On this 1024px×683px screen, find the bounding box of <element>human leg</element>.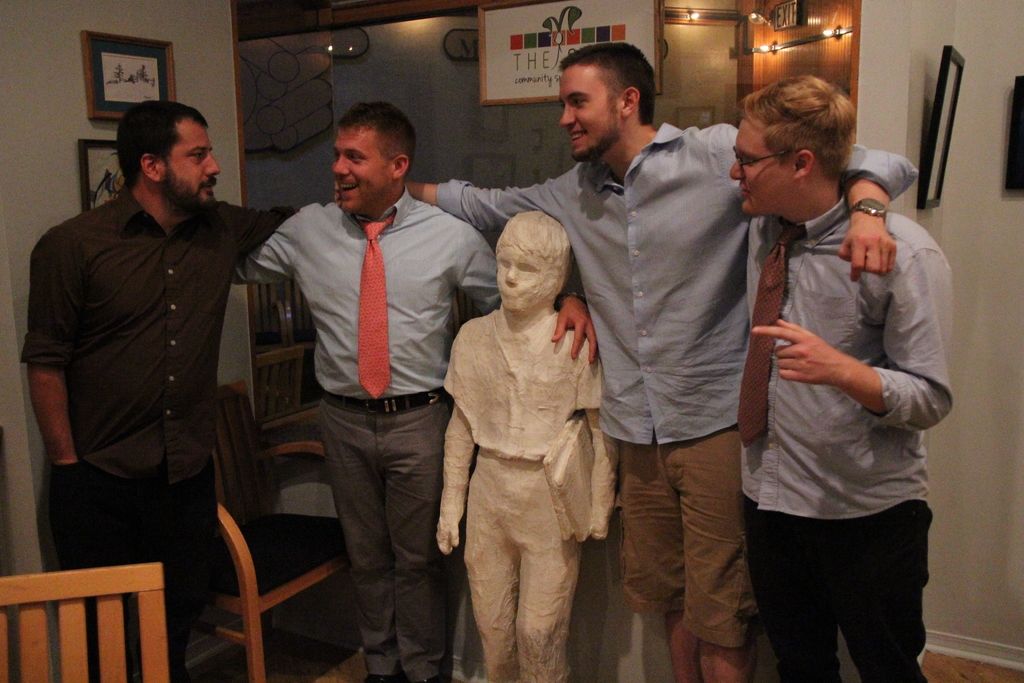
Bounding box: box(472, 465, 572, 682).
